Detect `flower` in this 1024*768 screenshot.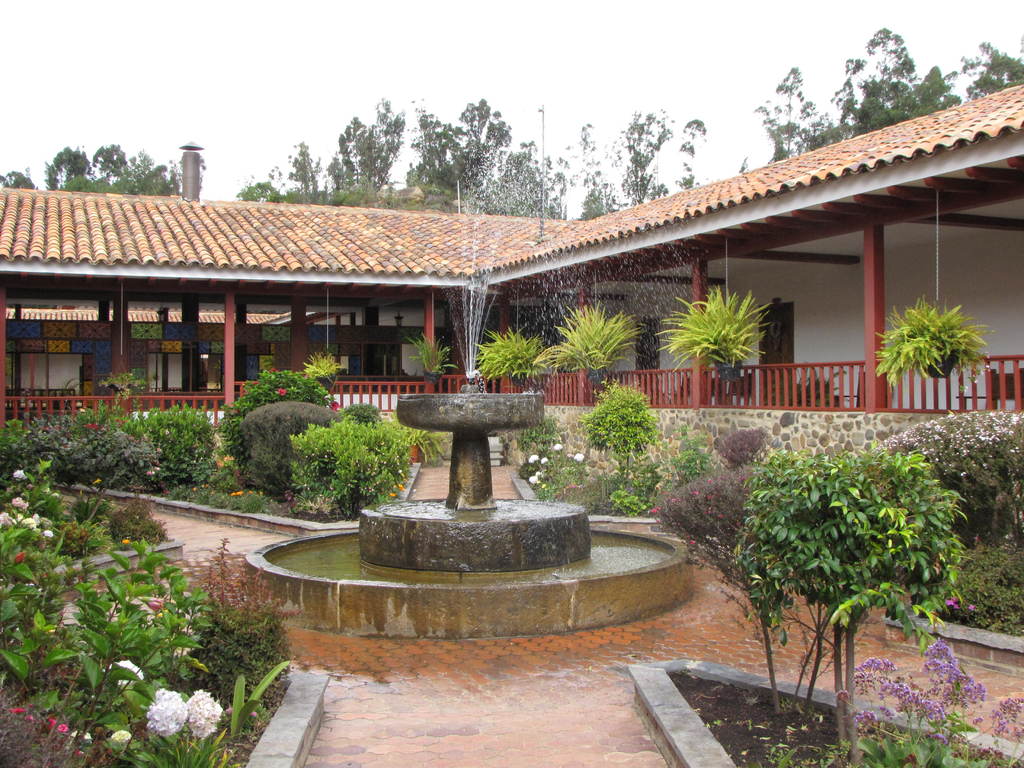
Detection: [108,730,138,744].
